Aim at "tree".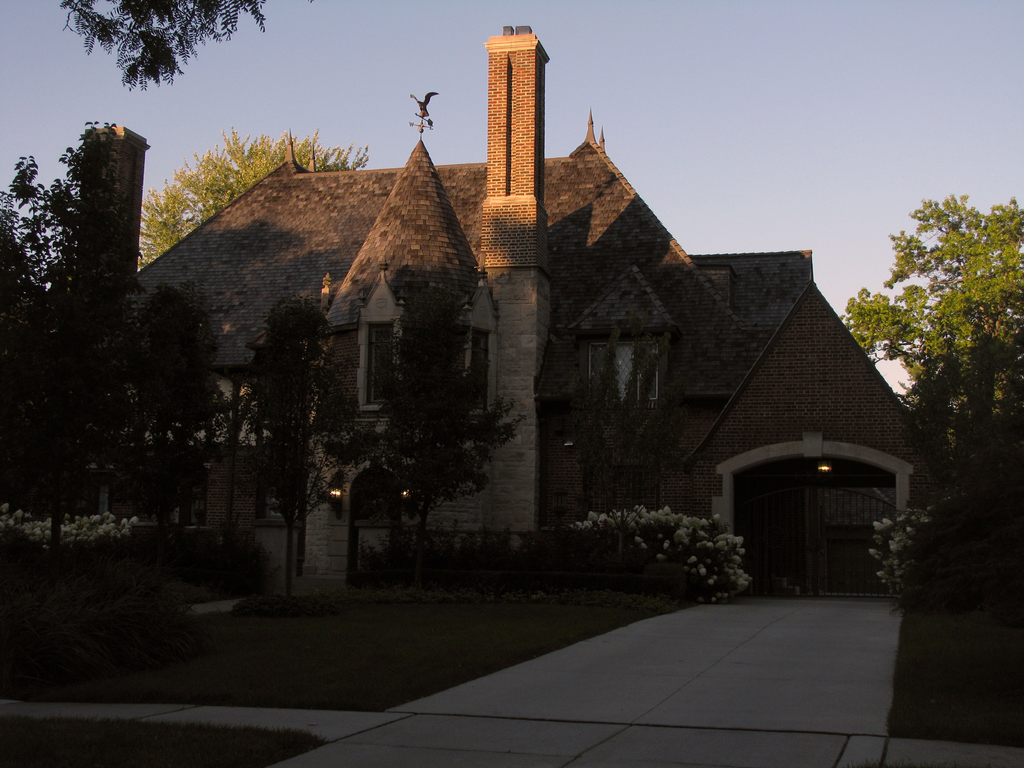
Aimed at {"x1": 65, "y1": 0, "x2": 270, "y2": 85}.
